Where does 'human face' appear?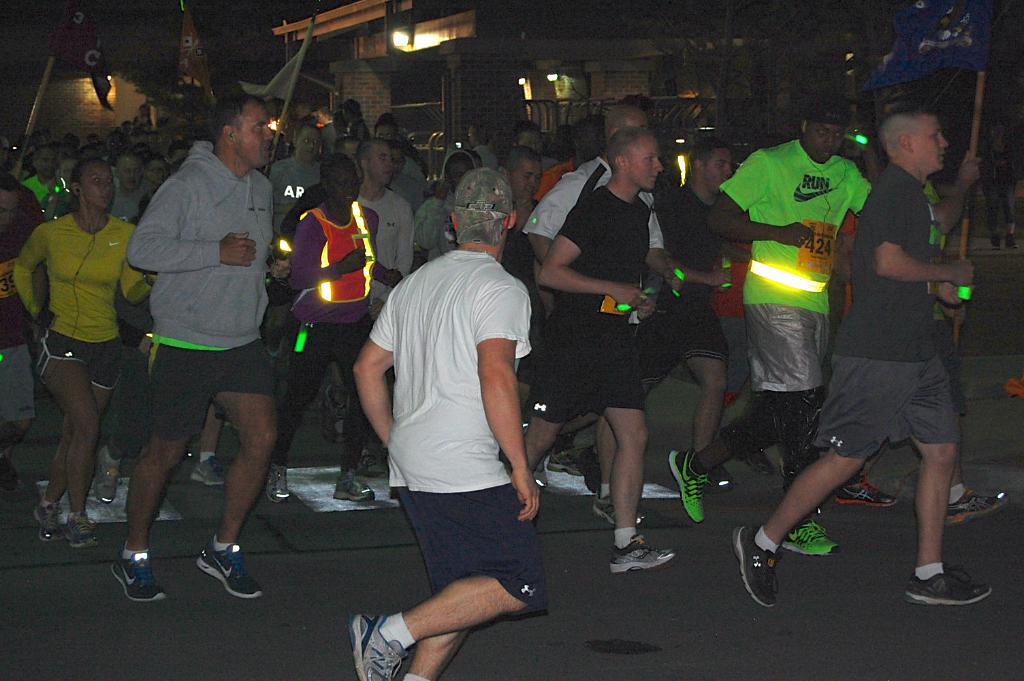
Appears at bbox=(805, 118, 845, 159).
